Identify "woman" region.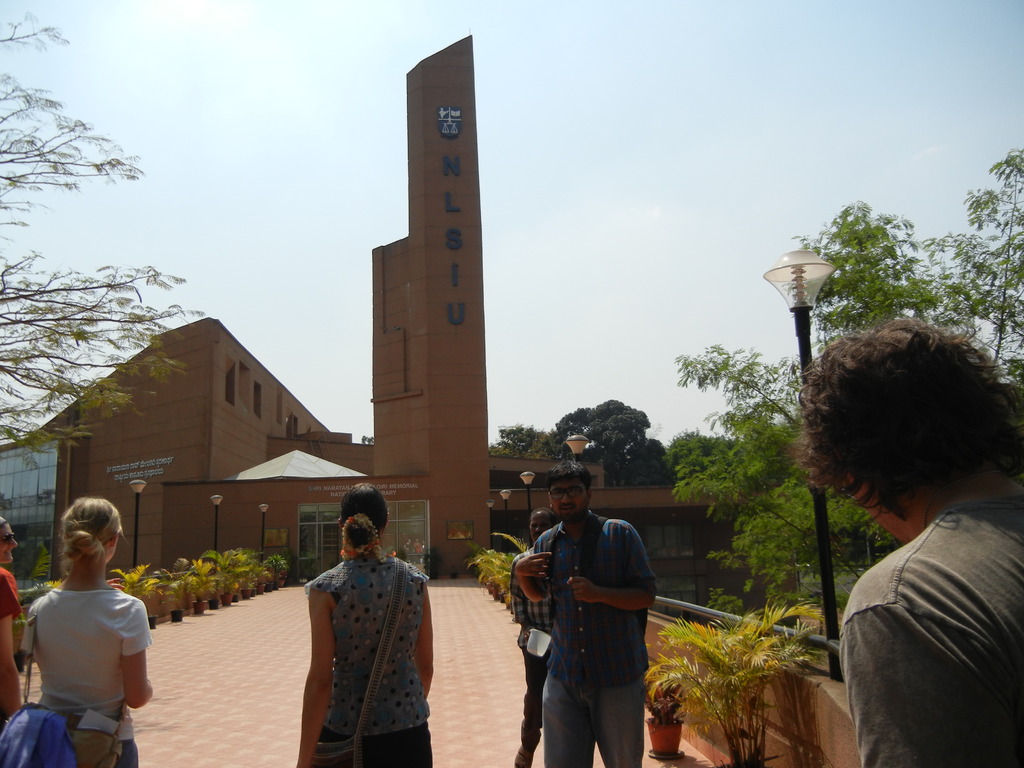
Region: (294, 478, 438, 767).
